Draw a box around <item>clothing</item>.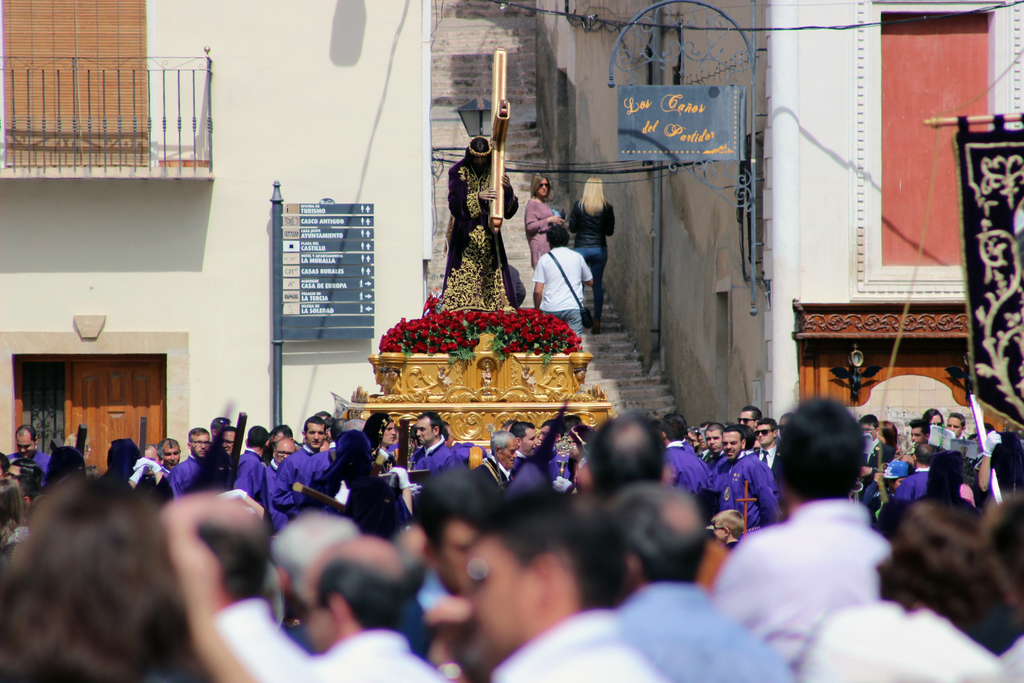
detection(657, 446, 705, 496).
